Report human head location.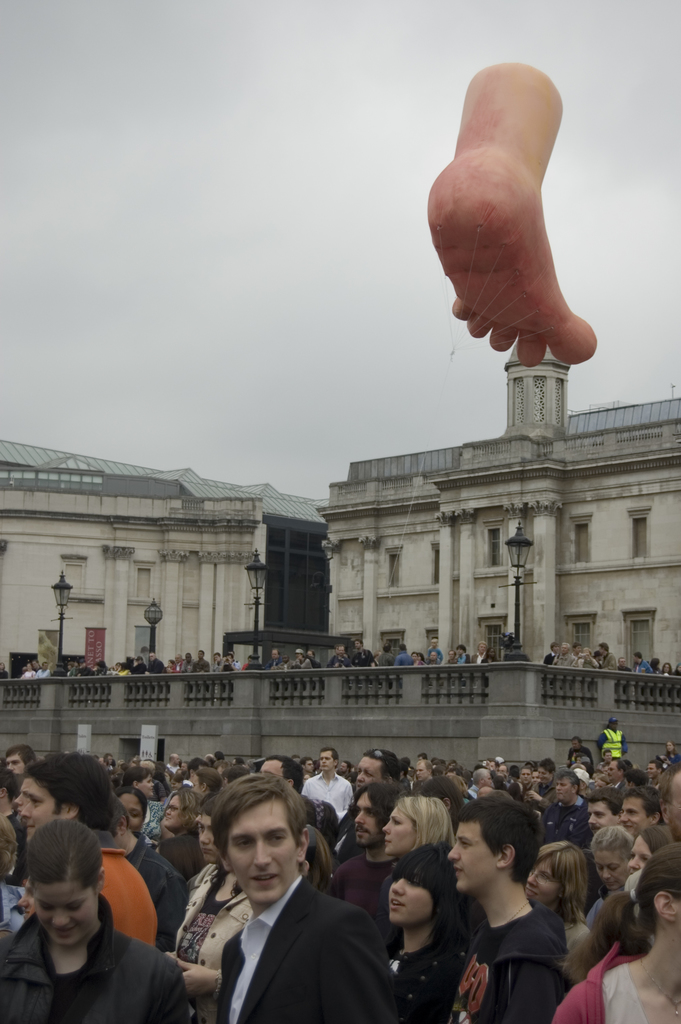
Report: {"x1": 4, "y1": 743, "x2": 32, "y2": 774}.
